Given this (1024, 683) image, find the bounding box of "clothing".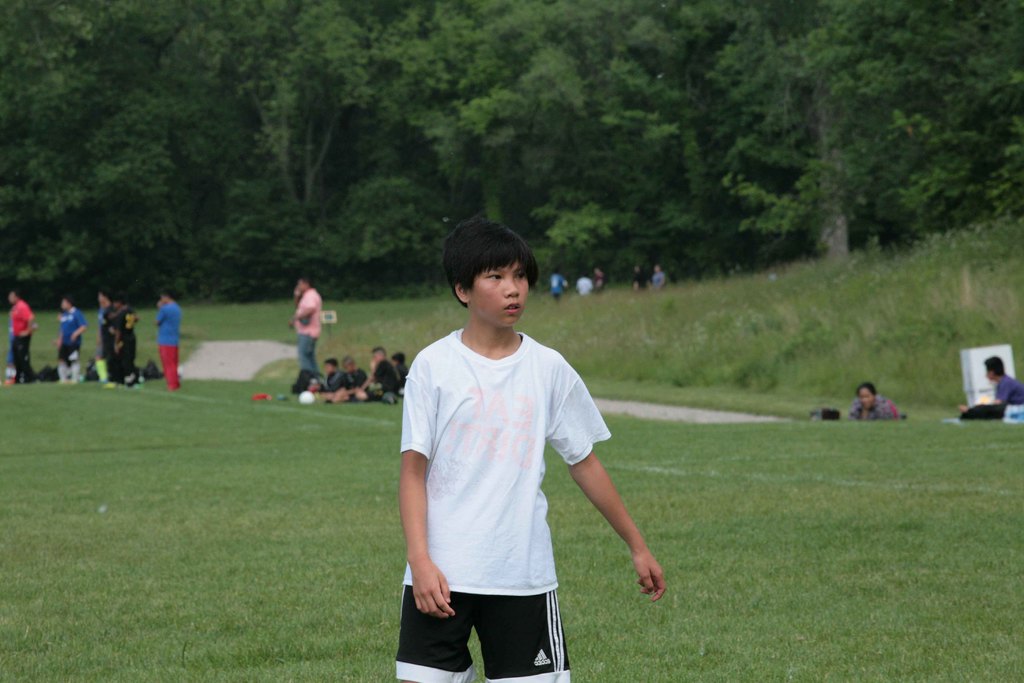
317/370/343/392.
